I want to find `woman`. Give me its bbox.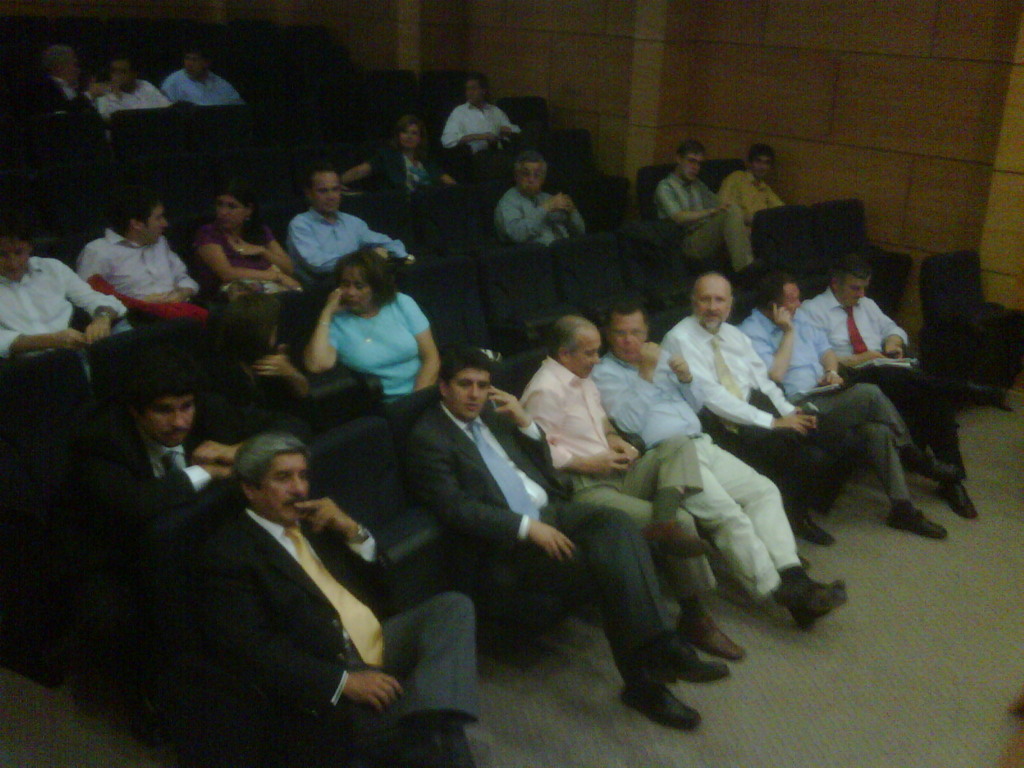
box(292, 241, 438, 445).
